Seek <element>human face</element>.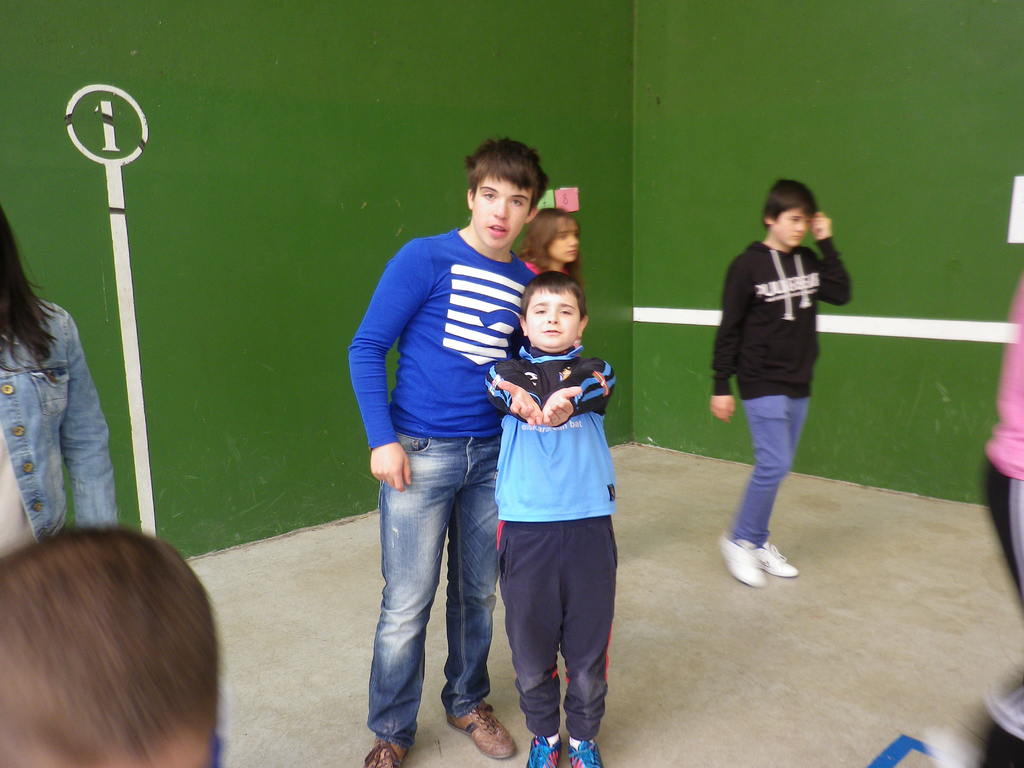
525,287,580,350.
